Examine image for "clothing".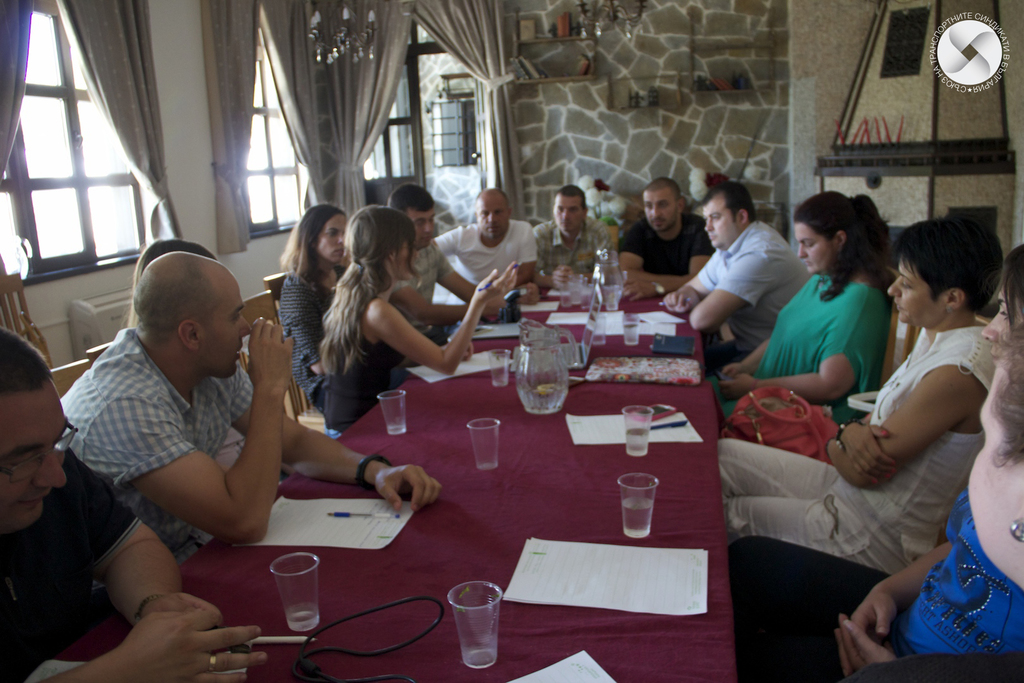
Examination result: pyautogui.locateOnScreen(614, 209, 713, 269).
